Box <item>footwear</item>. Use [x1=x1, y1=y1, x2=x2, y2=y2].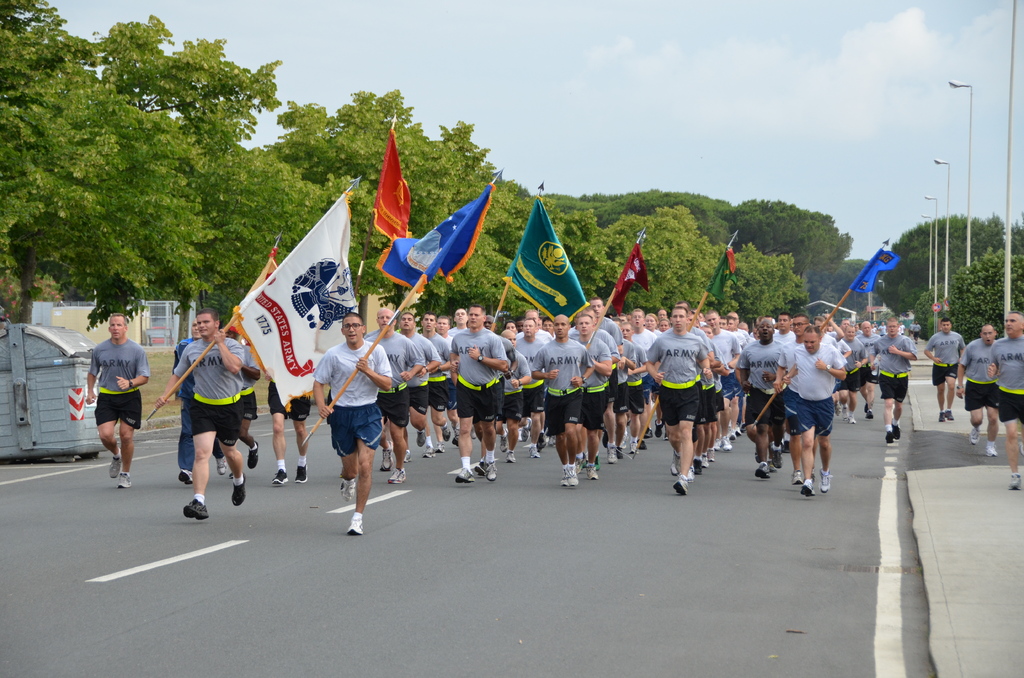
[x1=970, y1=424, x2=977, y2=444].
